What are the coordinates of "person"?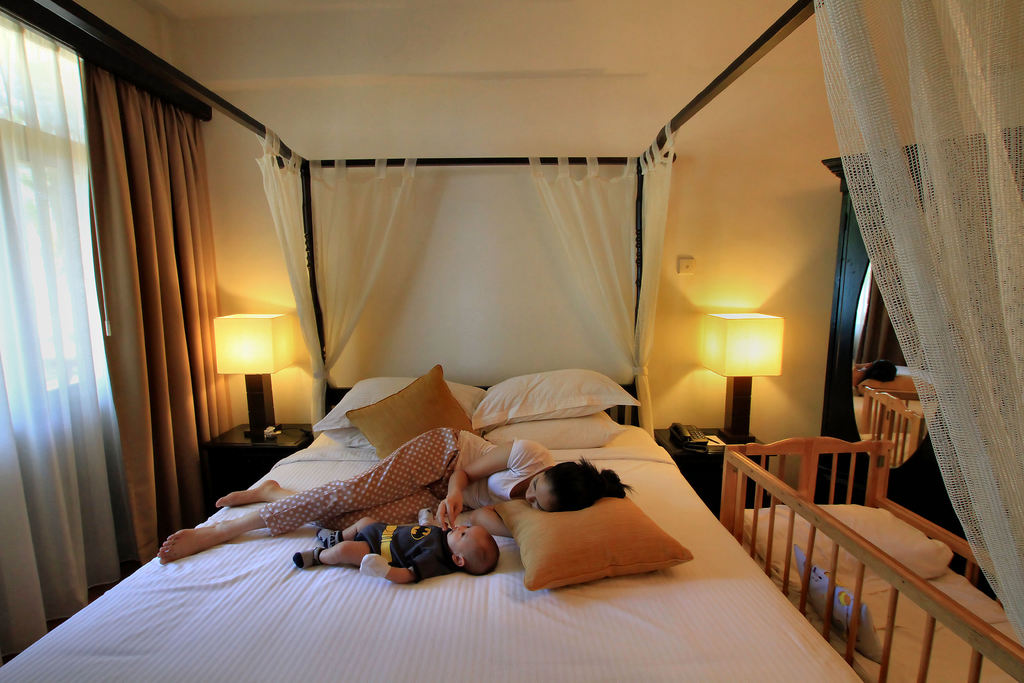
detection(157, 427, 634, 555).
